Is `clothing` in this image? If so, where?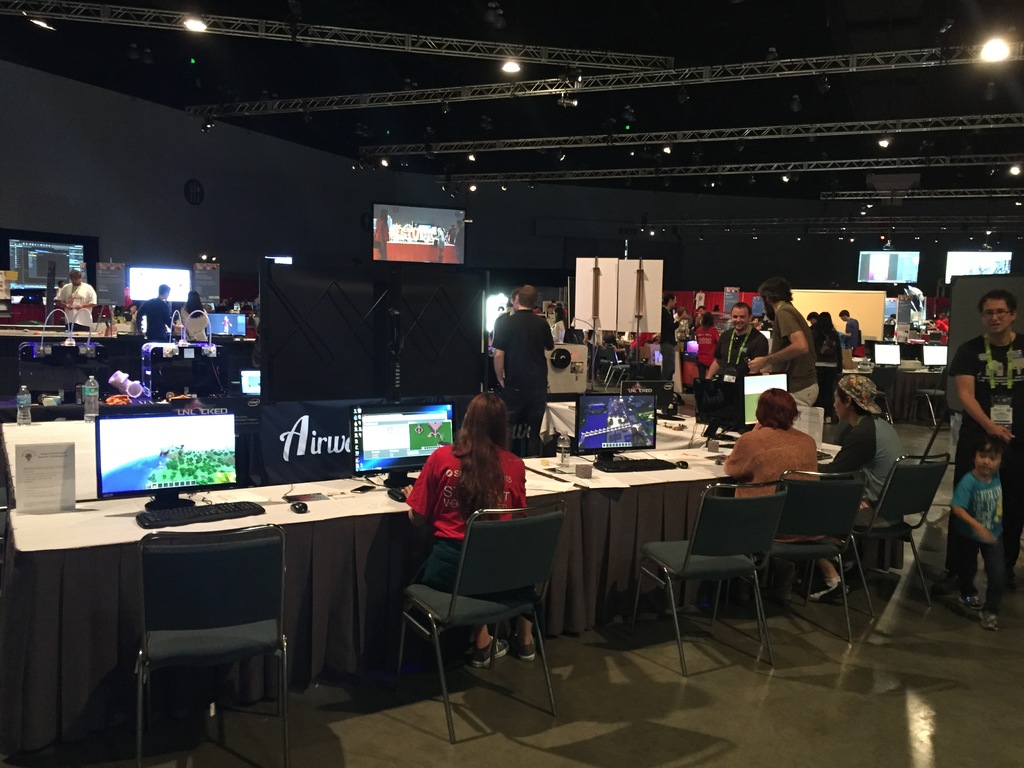
Yes, at Rect(55, 282, 95, 326).
